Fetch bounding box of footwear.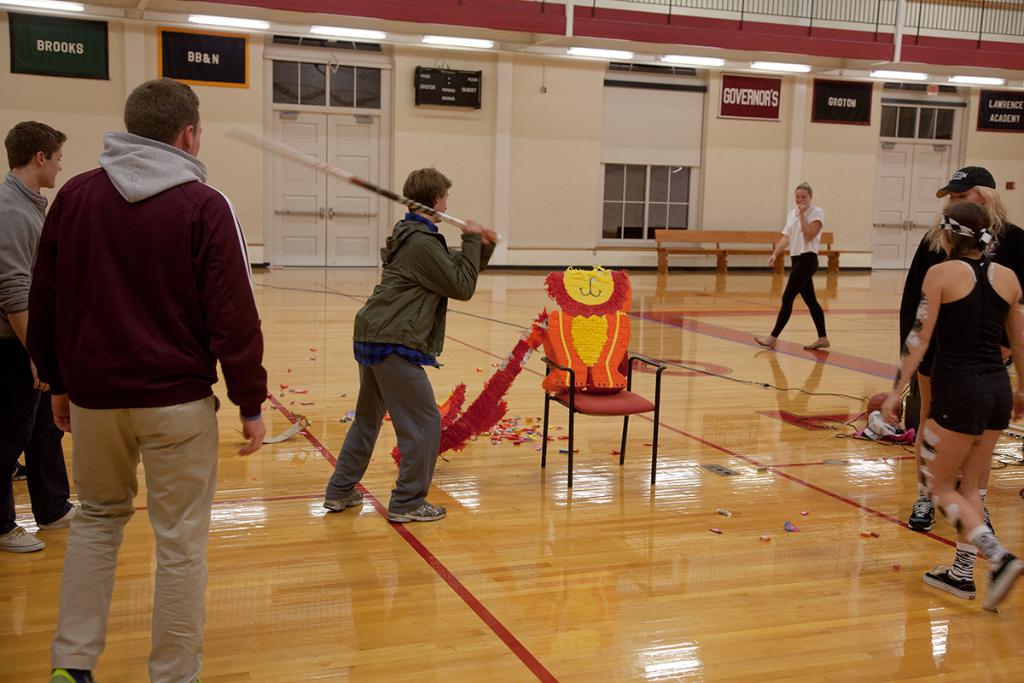
Bbox: x1=983 y1=498 x2=998 y2=540.
